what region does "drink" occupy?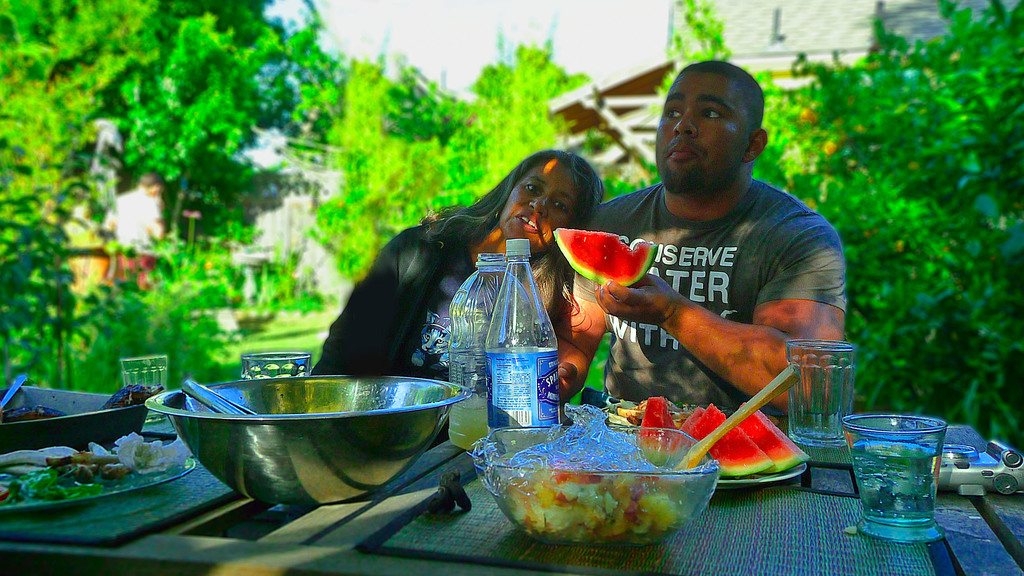
select_region(450, 393, 489, 451).
